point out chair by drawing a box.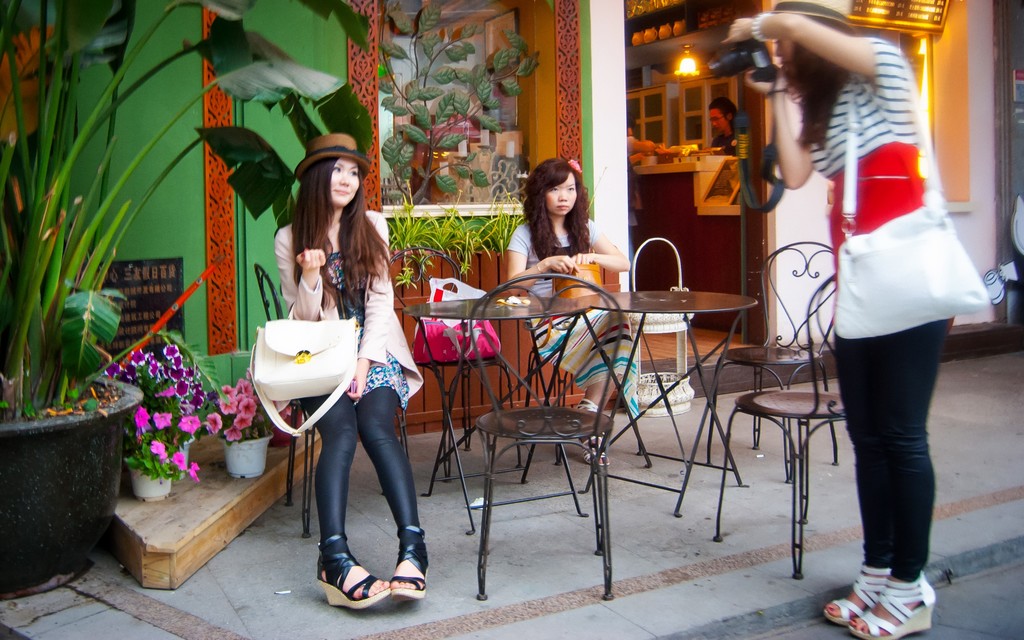
254,264,413,534.
